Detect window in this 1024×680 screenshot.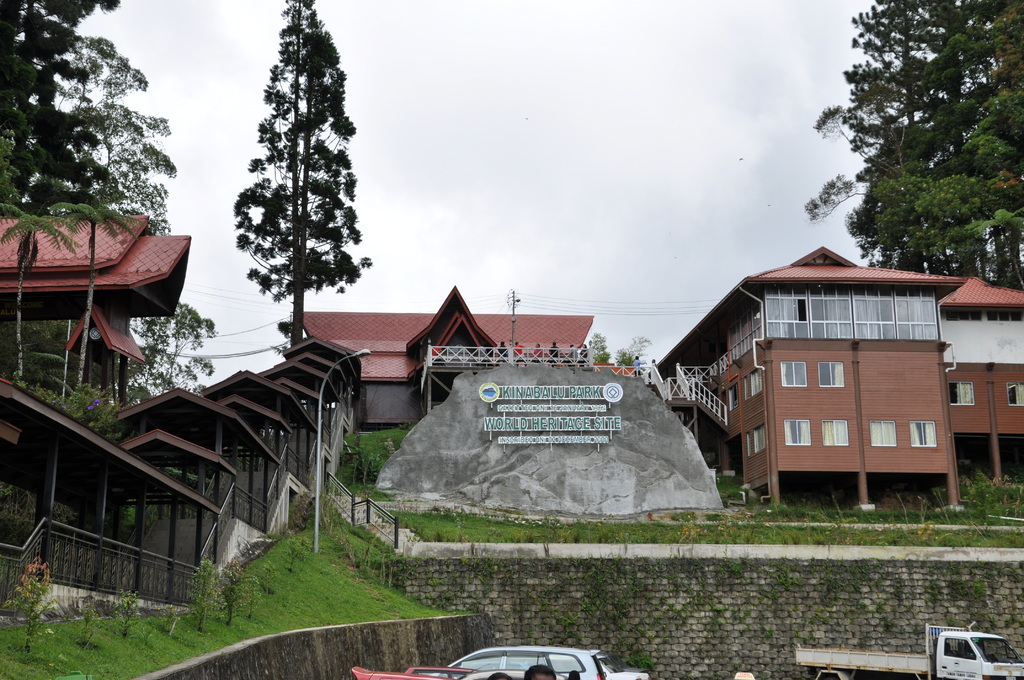
Detection: 782,361,806,390.
